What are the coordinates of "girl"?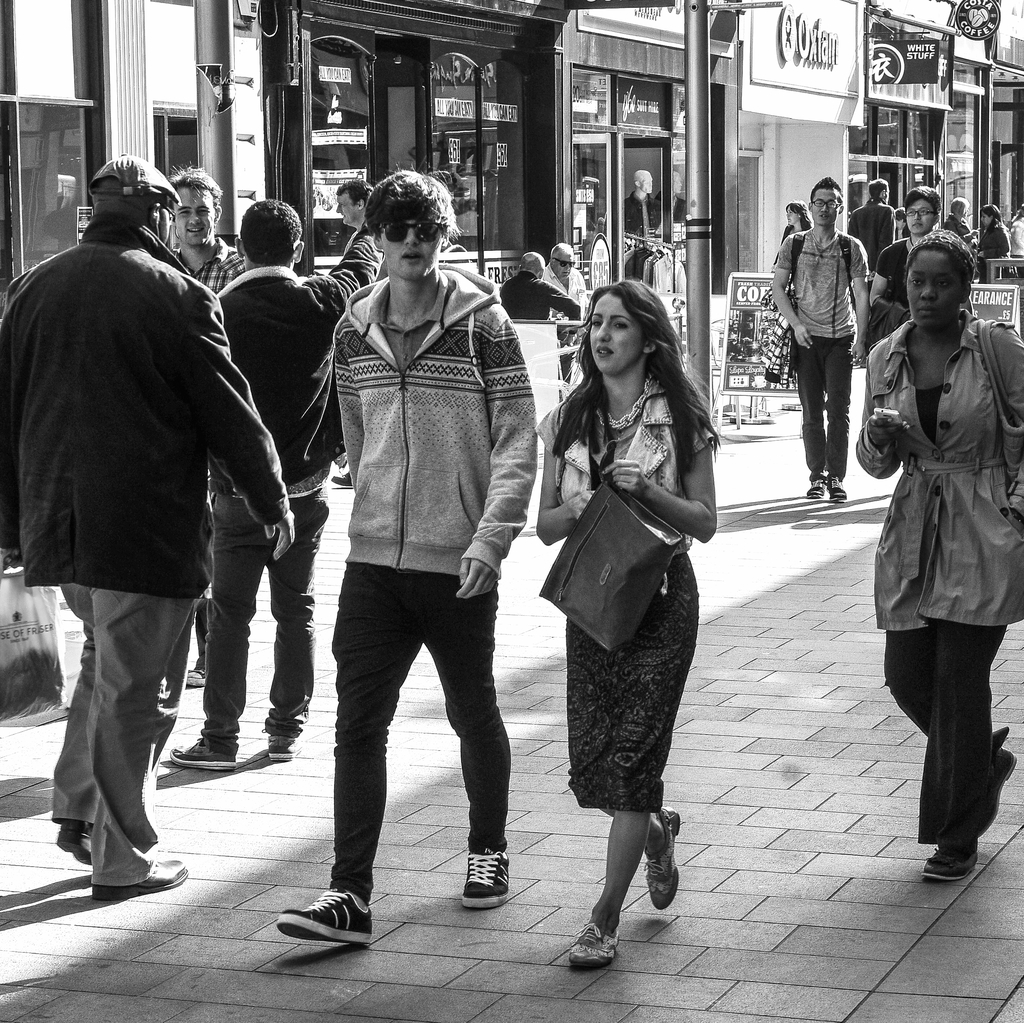
box=[855, 229, 1023, 880].
